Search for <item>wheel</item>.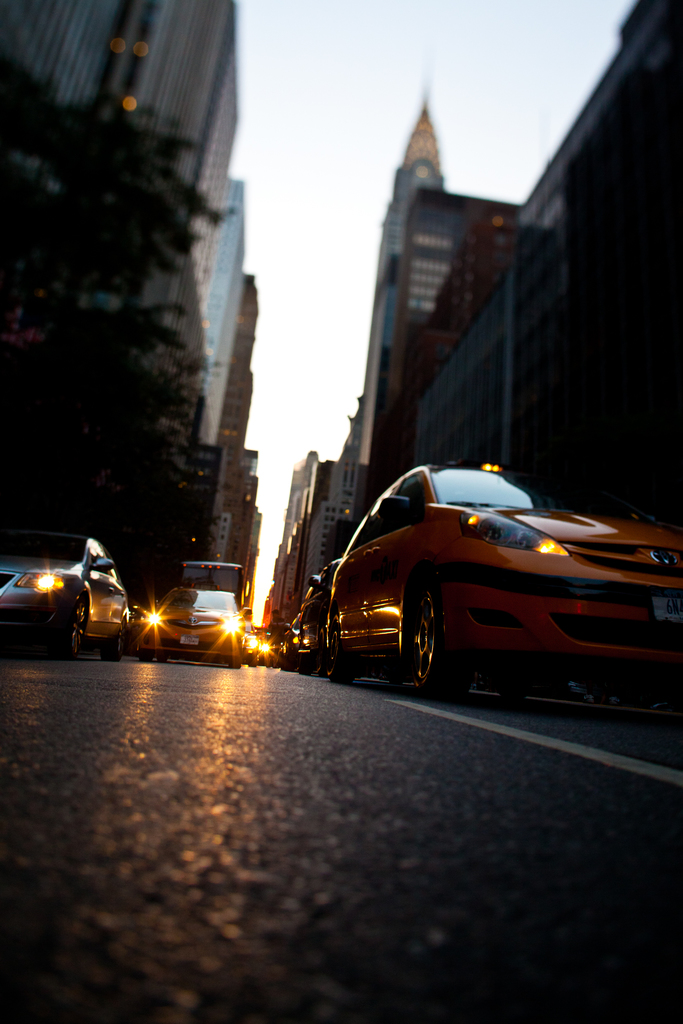
Found at [left=320, top=620, right=344, bottom=690].
